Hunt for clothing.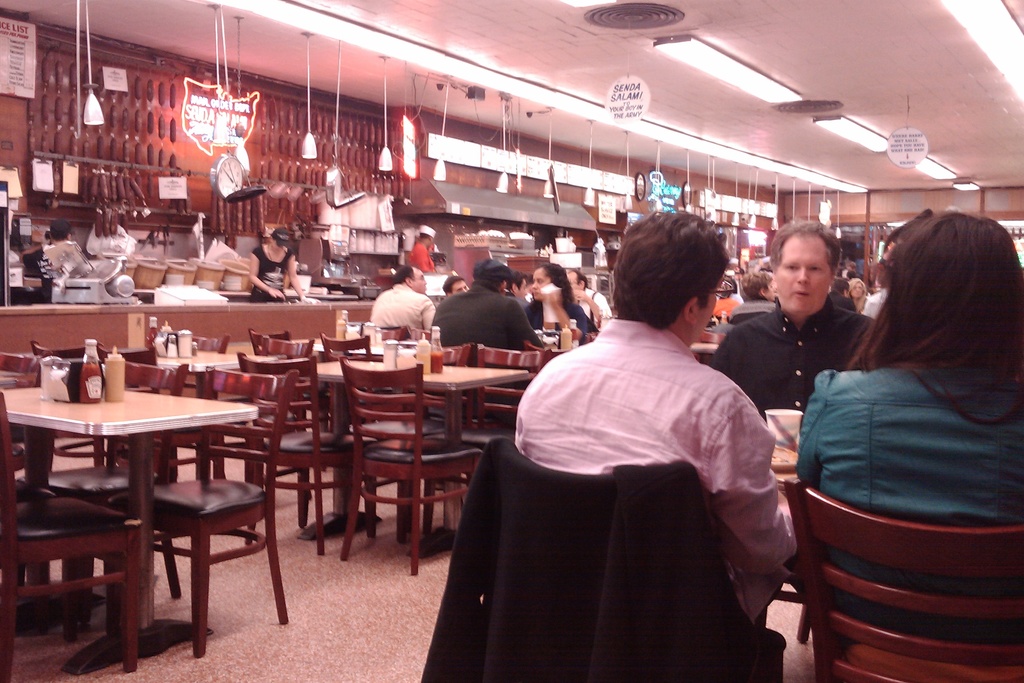
Hunted down at <box>269,227,281,248</box>.
